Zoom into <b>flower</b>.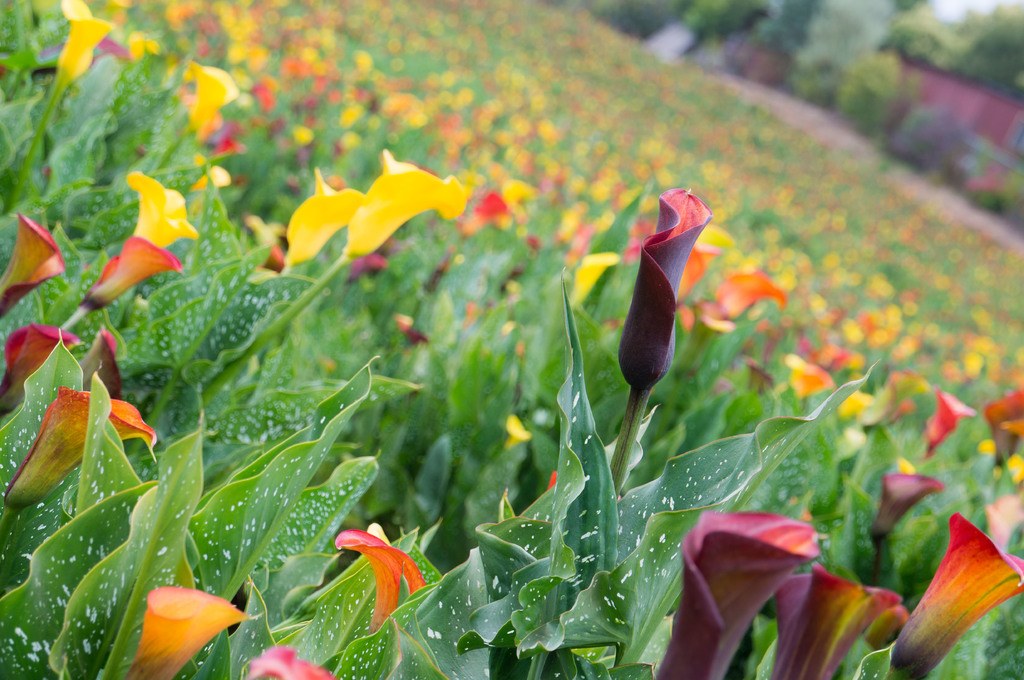
Zoom target: [left=188, top=54, right=239, bottom=129].
